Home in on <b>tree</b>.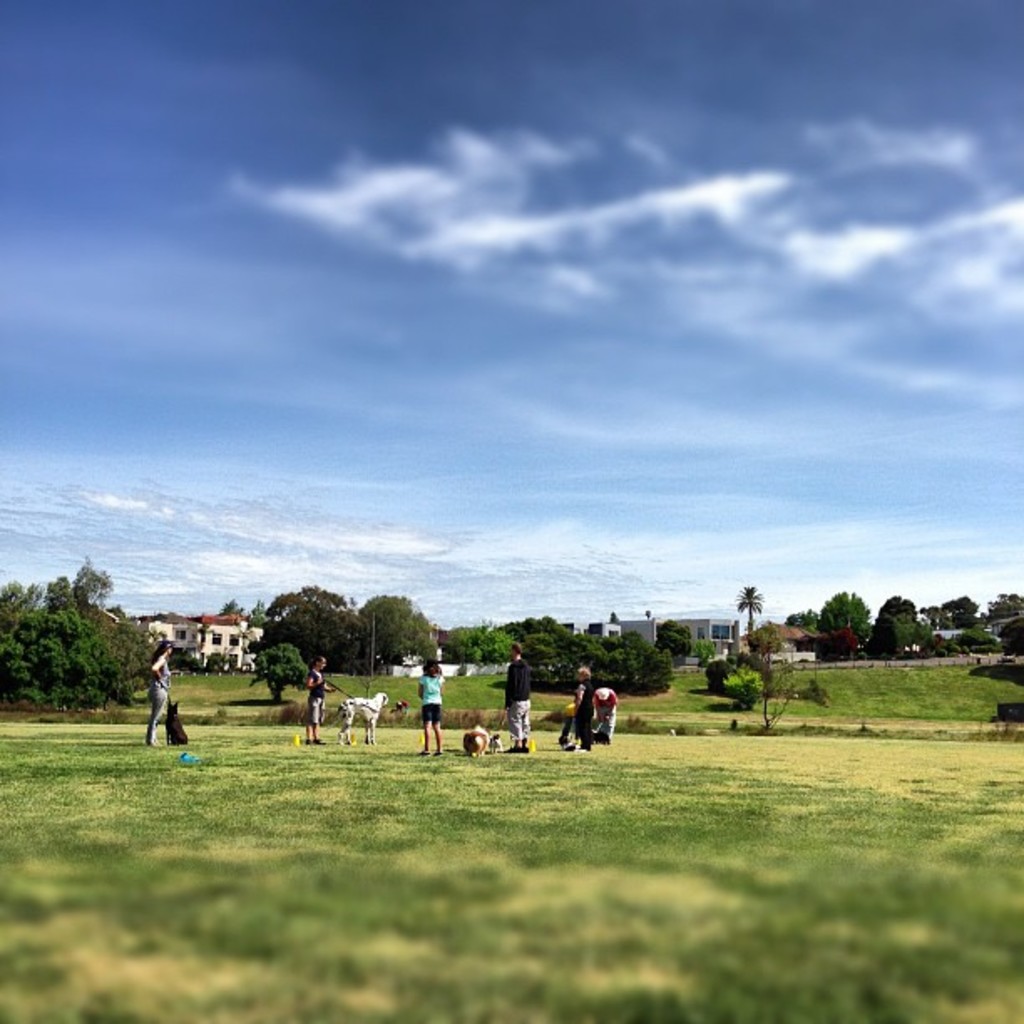
Homed in at 947, 607, 977, 627.
